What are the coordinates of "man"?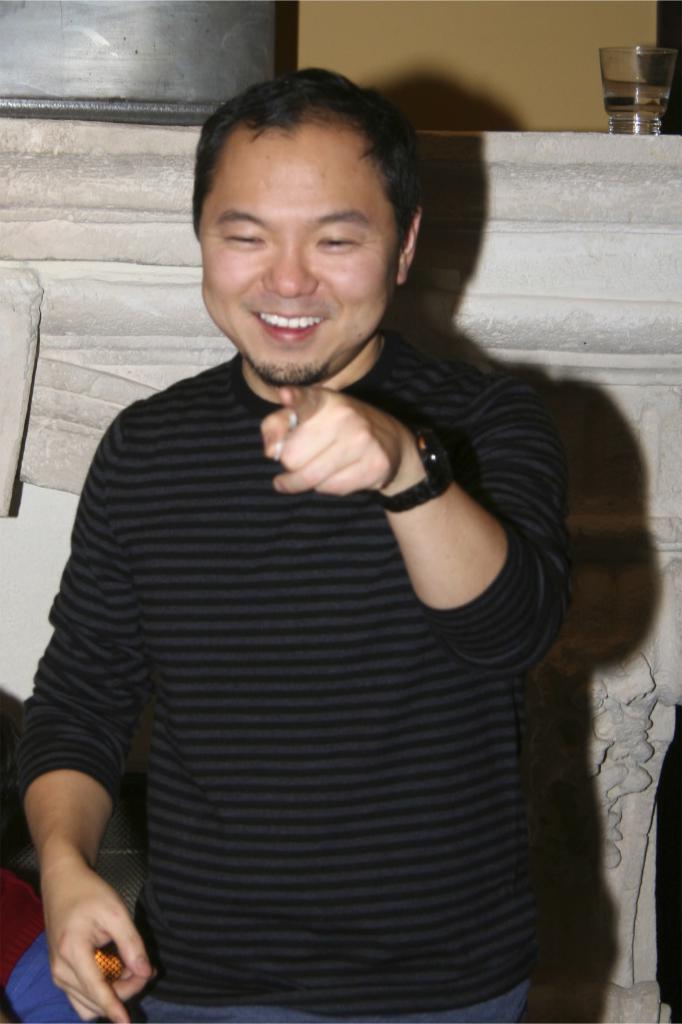
(0, 101, 628, 1023).
